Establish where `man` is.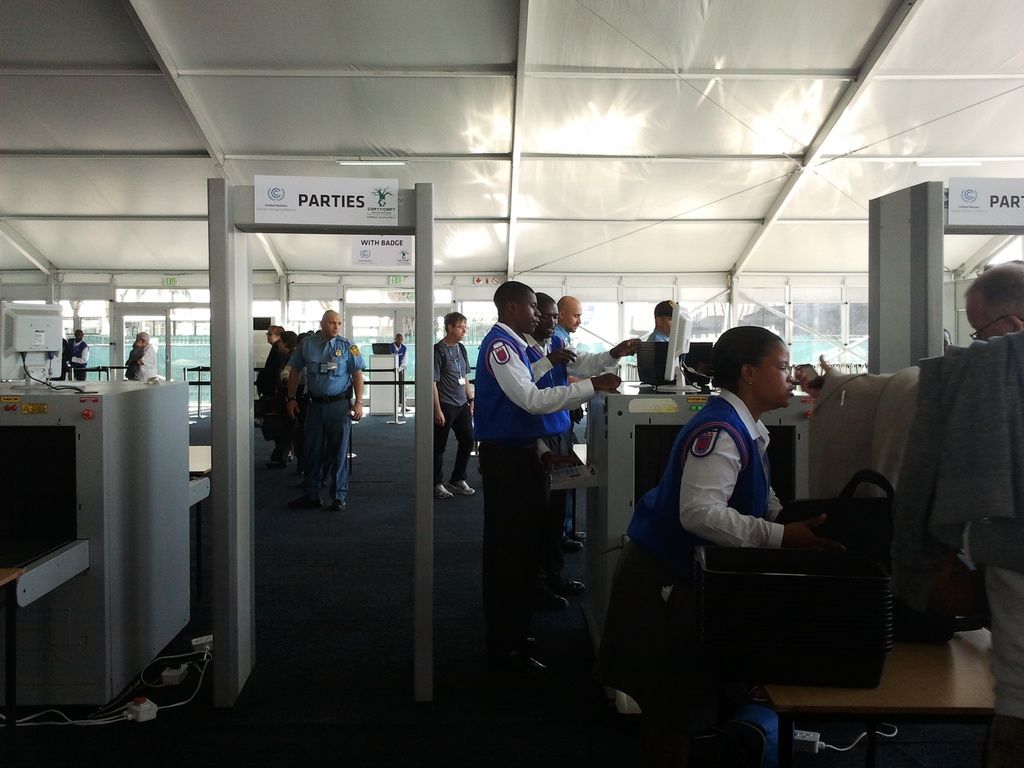
Established at box(66, 328, 88, 383).
